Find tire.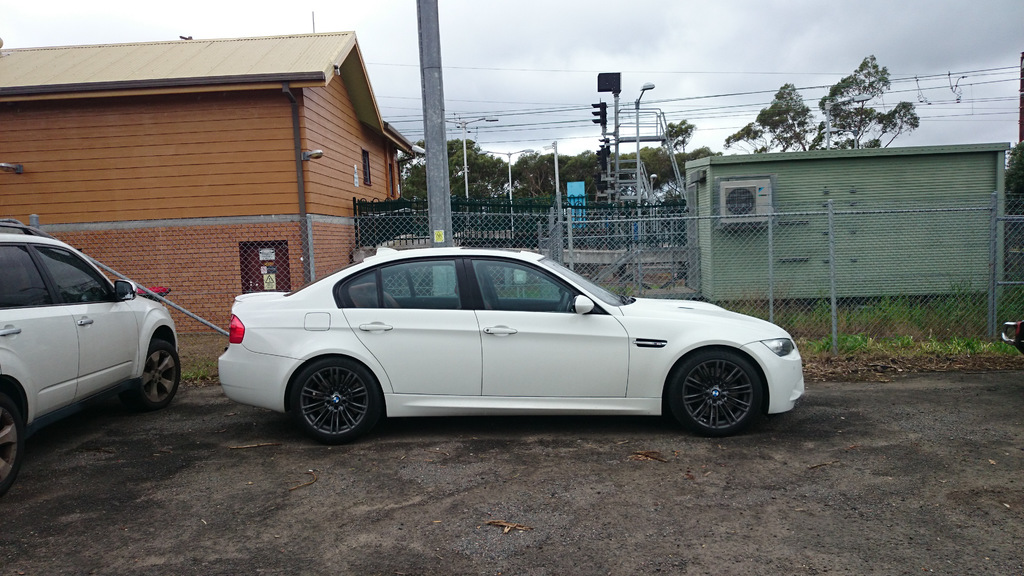
[0, 393, 28, 487].
